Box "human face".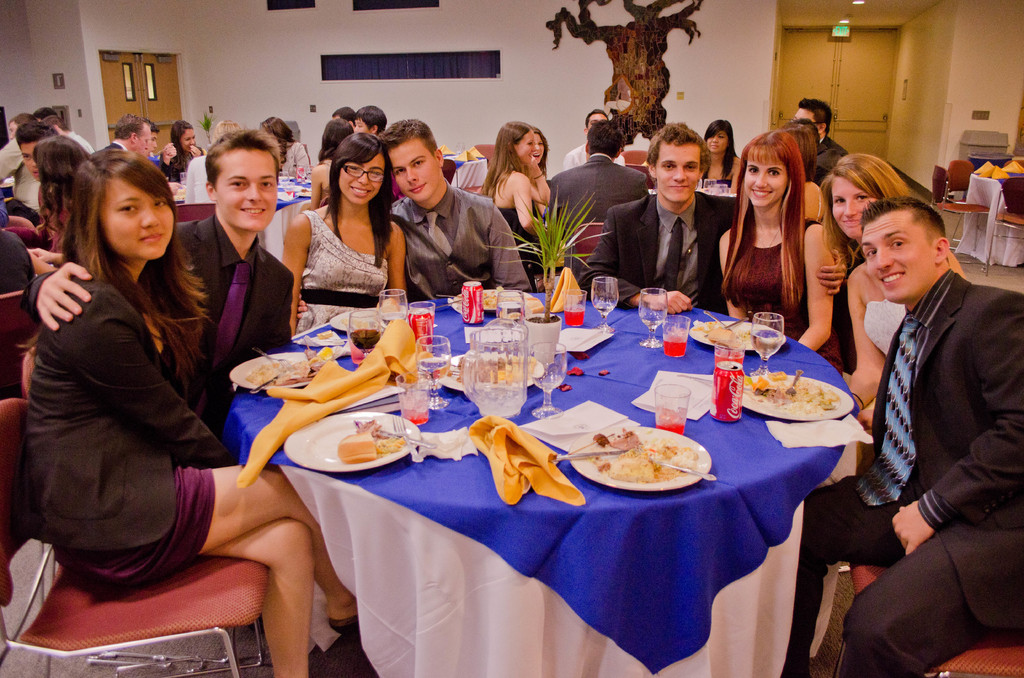
bbox=(390, 131, 439, 201).
